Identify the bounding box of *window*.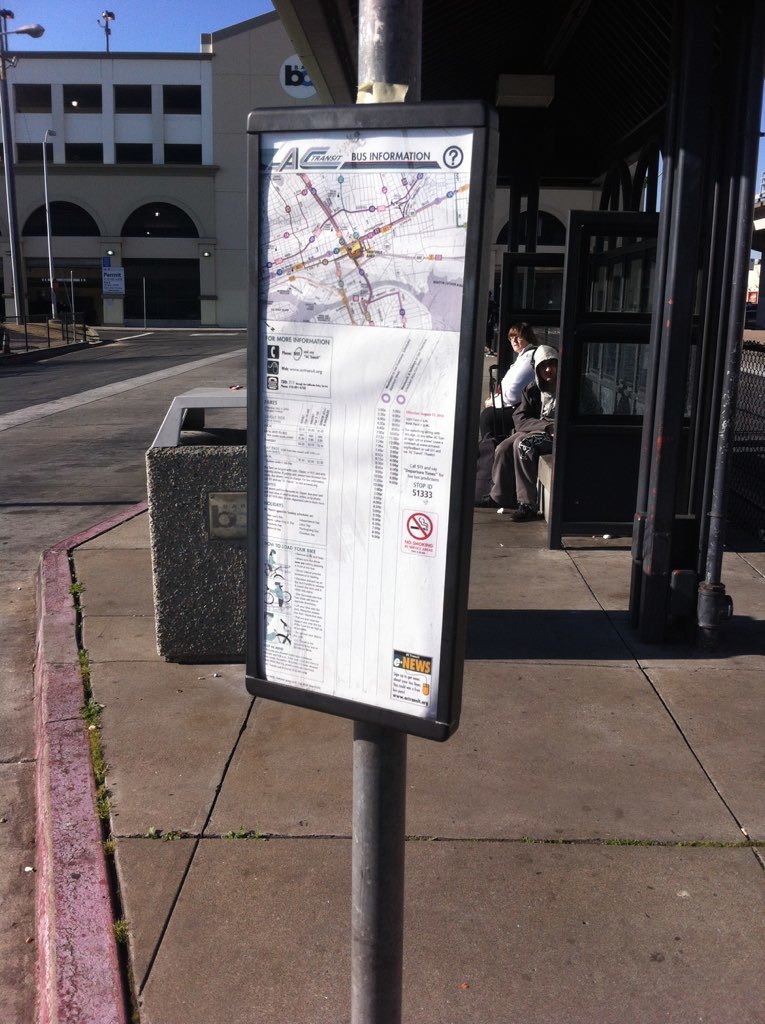
rect(110, 84, 156, 118).
